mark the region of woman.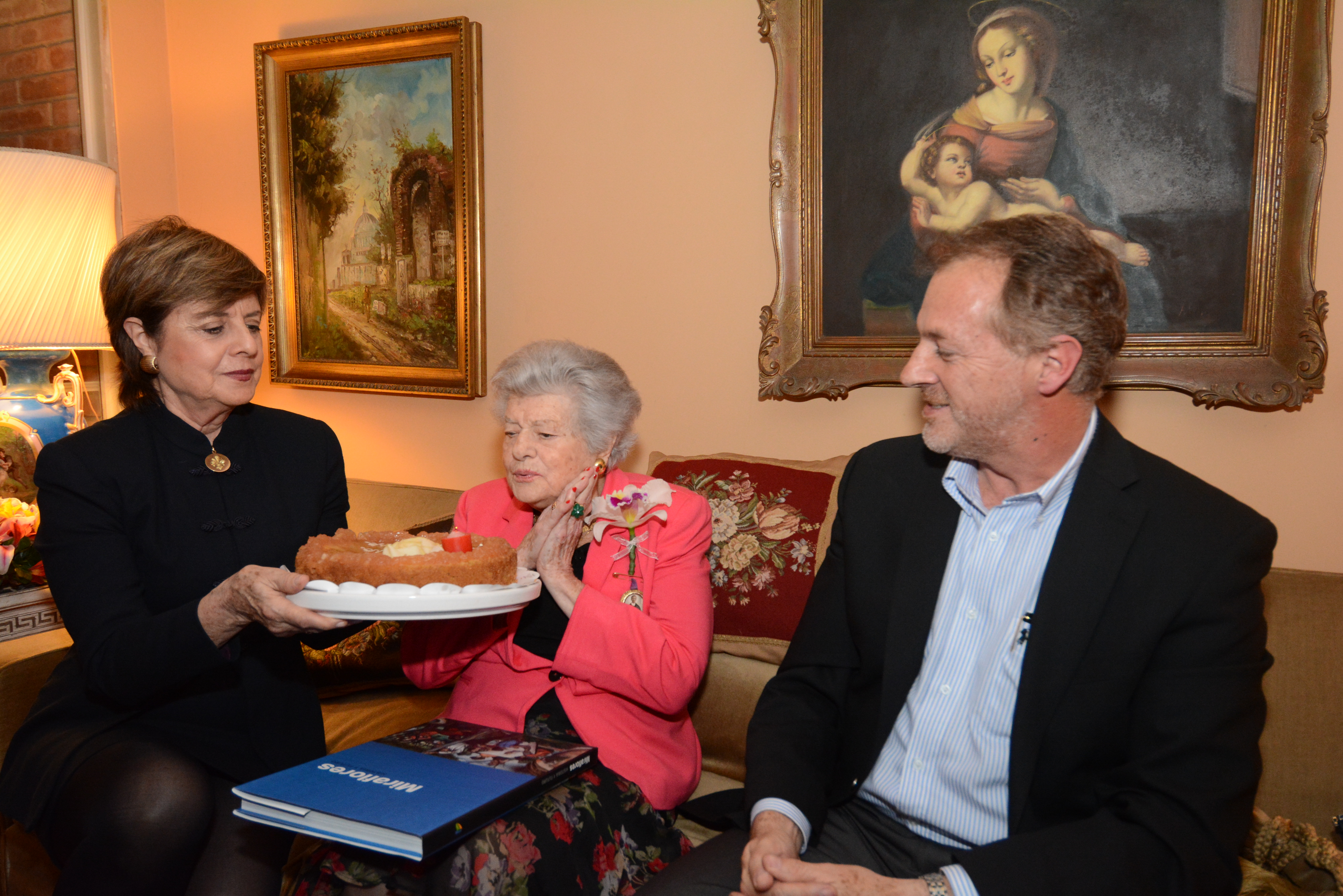
Region: 267:1:351:99.
